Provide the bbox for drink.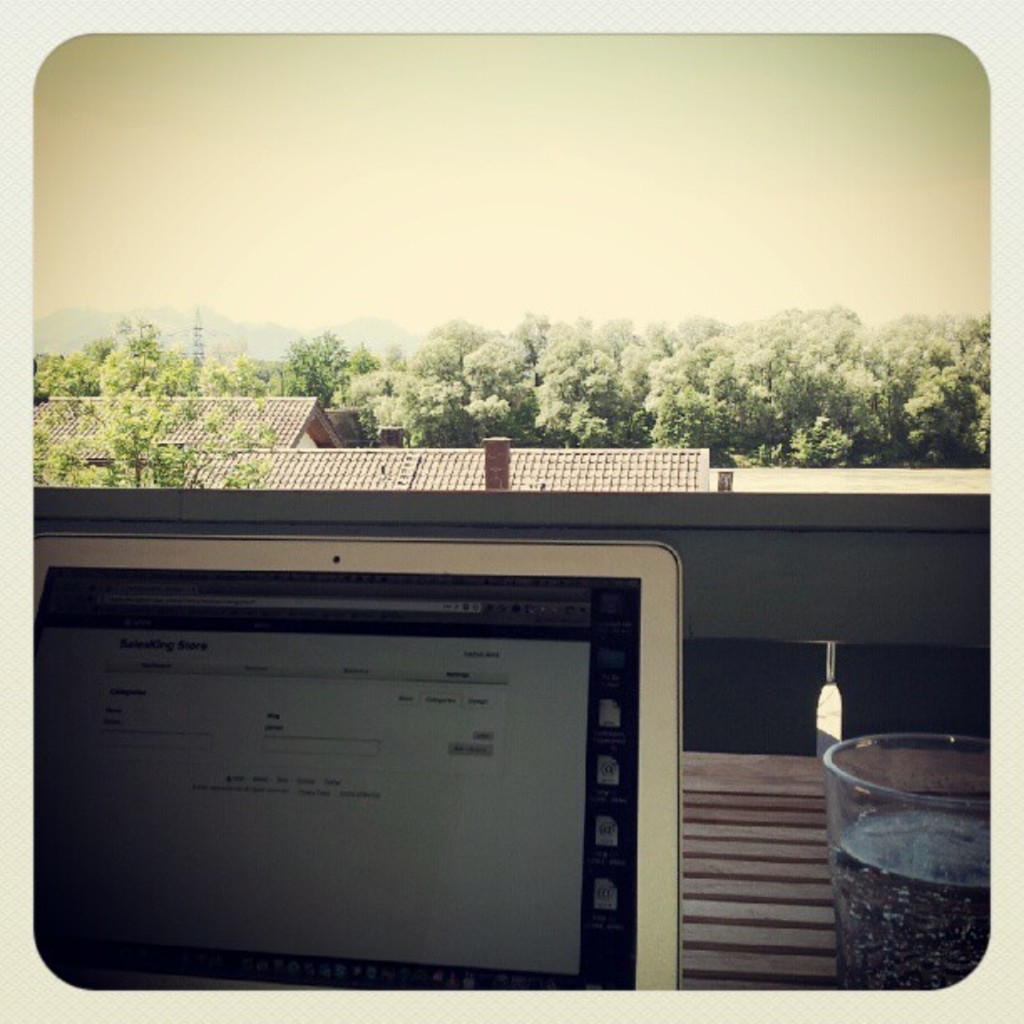
region(837, 810, 994, 989).
